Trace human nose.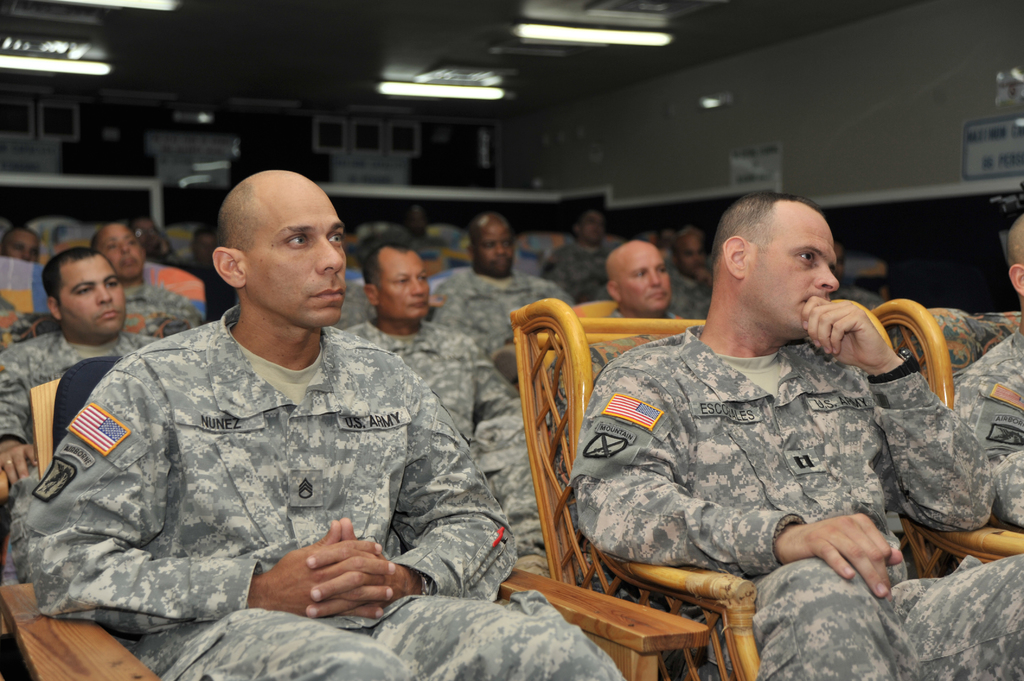
Traced to (left=316, top=239, right=342, bottom=273).
